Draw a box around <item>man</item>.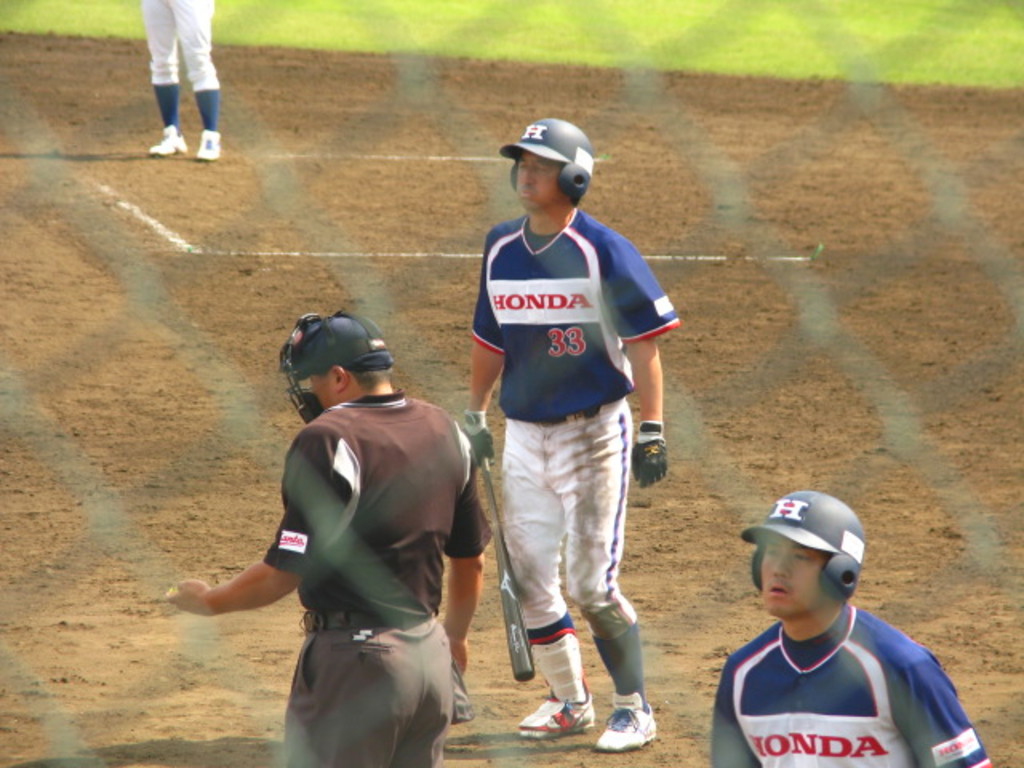
crop(702, 490, 997, 766).
